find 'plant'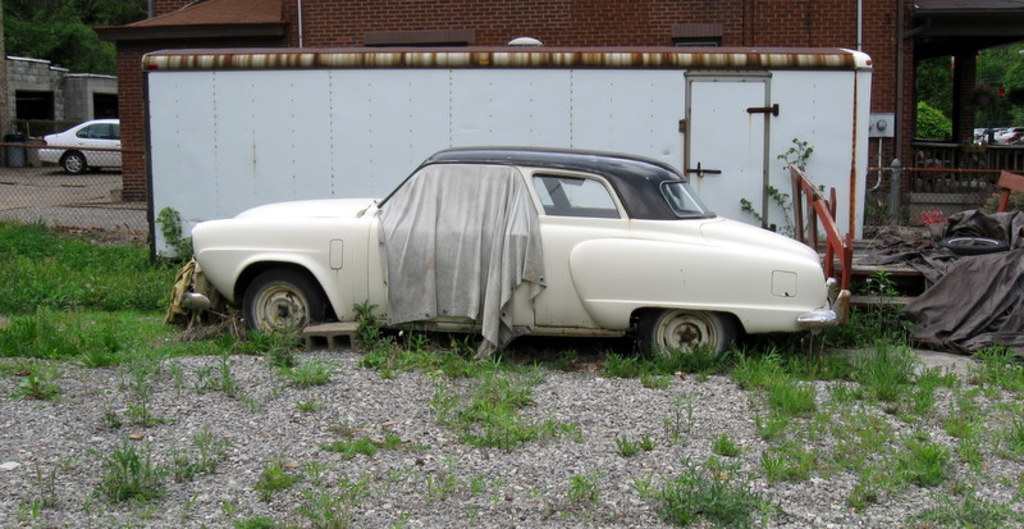
rect(435, 354, 580, 456)
